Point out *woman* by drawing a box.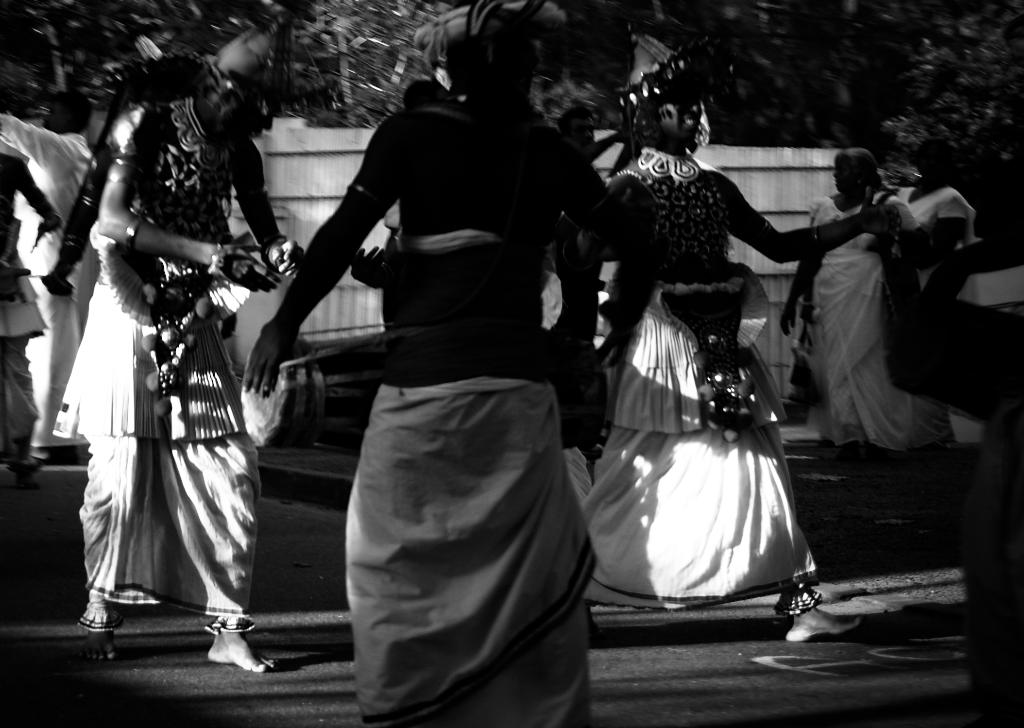
box=[556, 22, 938, 635].
